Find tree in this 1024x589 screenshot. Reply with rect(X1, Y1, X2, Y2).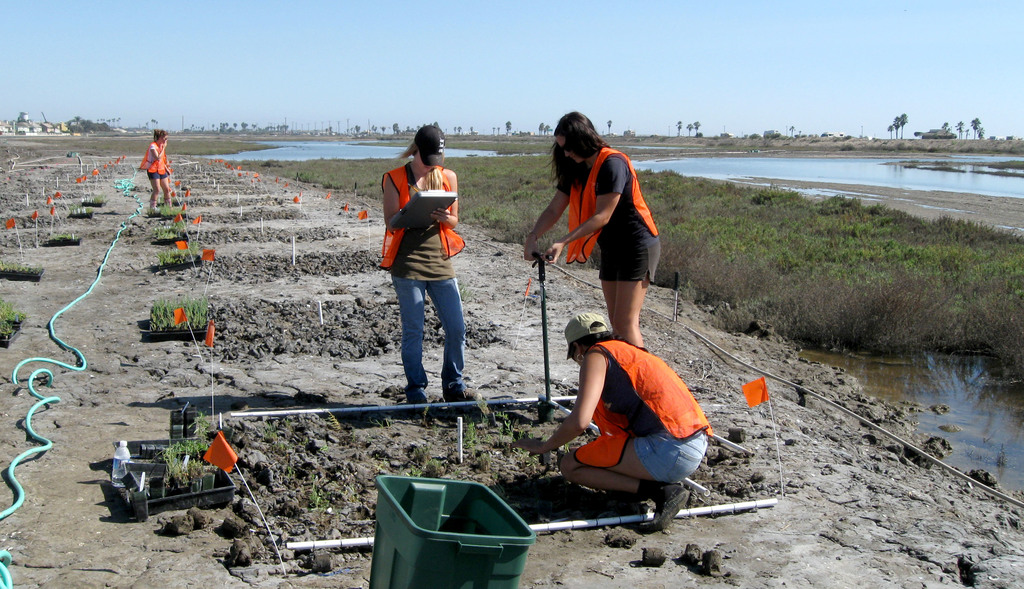
rect(606, 119, 611, 134).
